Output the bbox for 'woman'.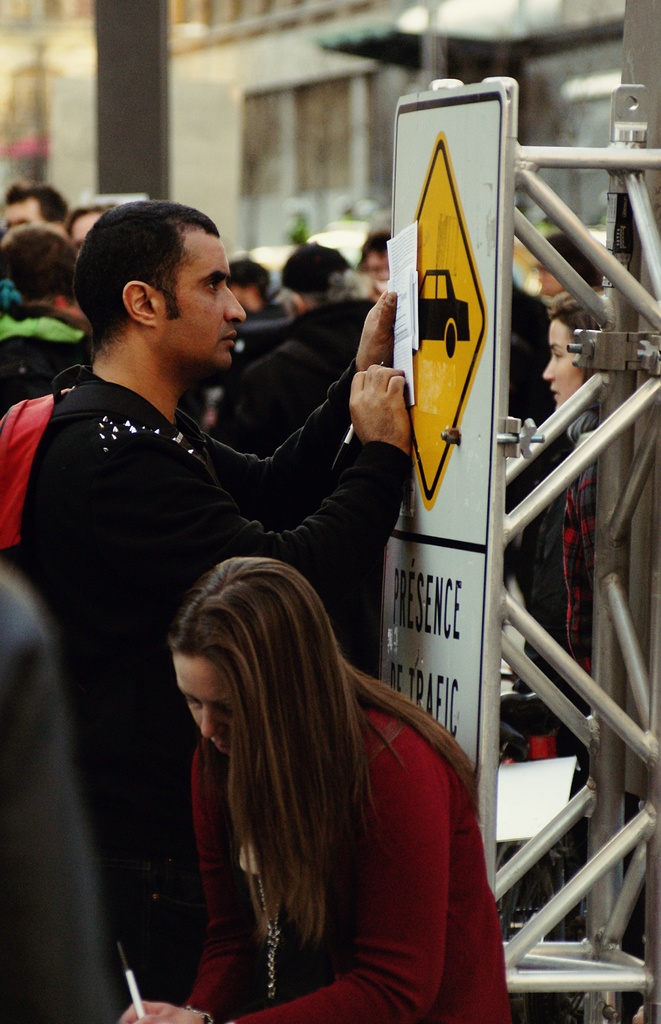
bbox=[127, 504, 516, 1009].
